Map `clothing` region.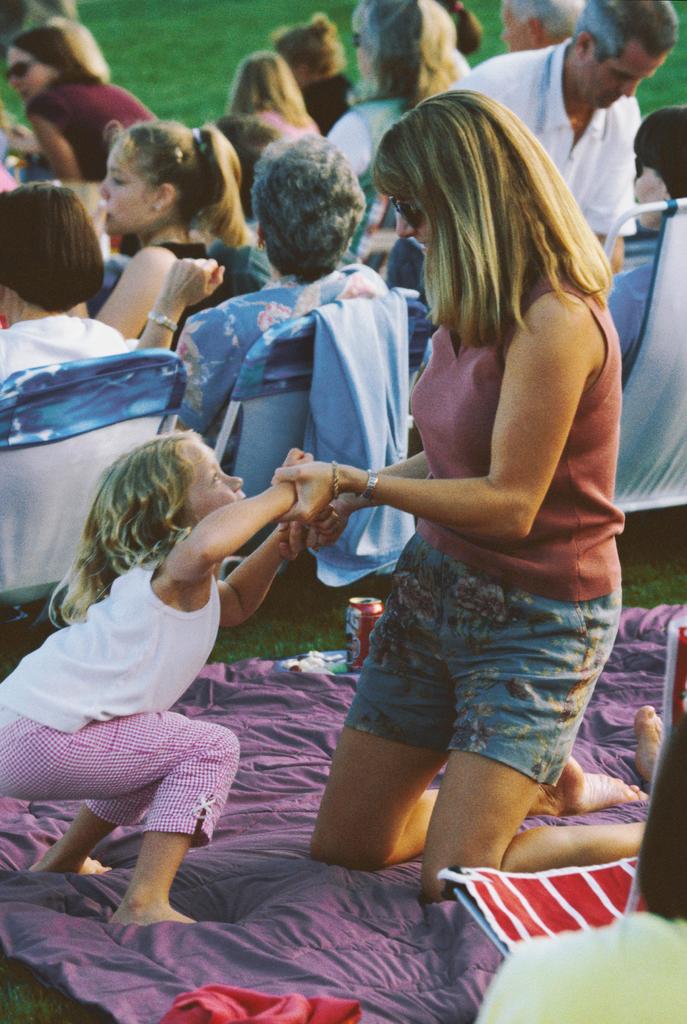
Mapped to 443,33,637,241.
